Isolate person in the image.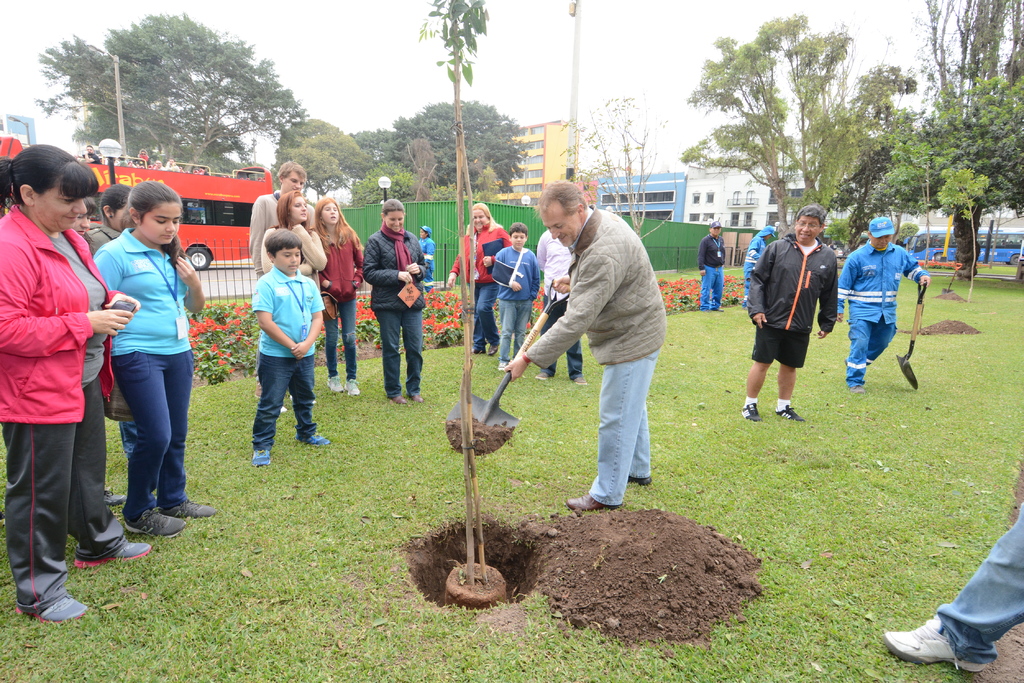
Isolated region: detection(257, 188, 332, 294).
